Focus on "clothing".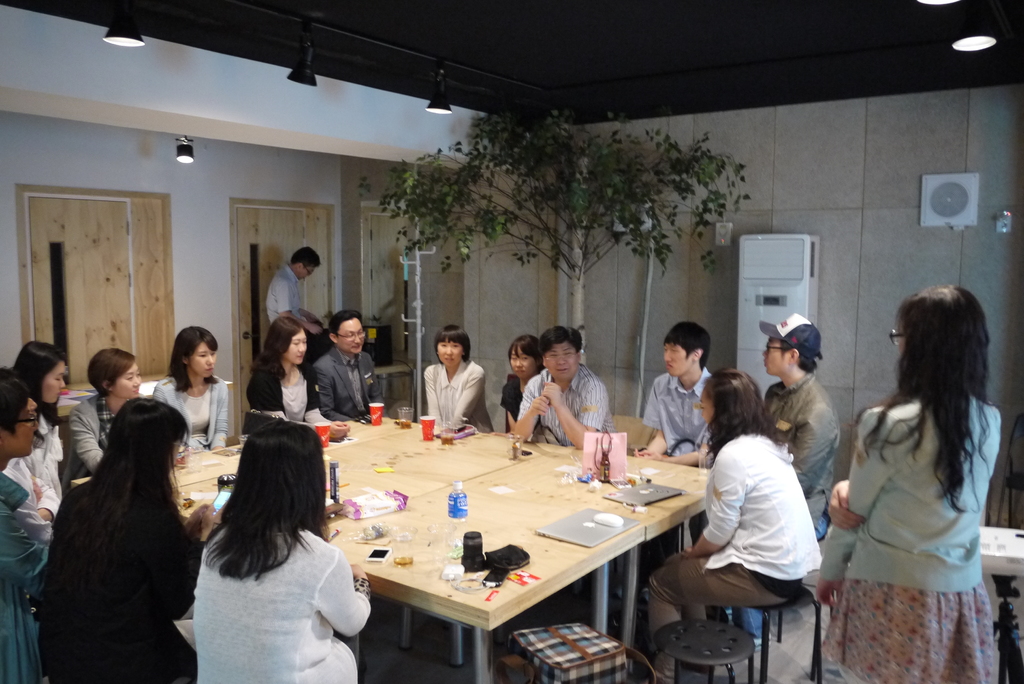
Focused at 313, 344, 385, 419.
